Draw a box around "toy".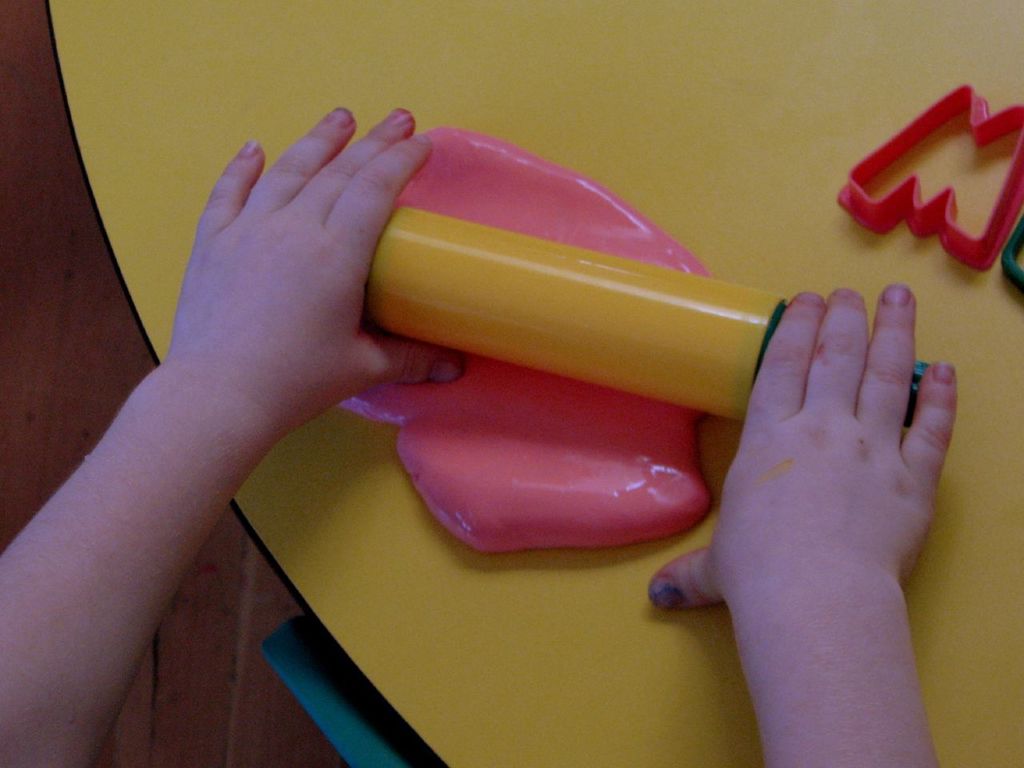
x1=267, y1=130, x2=946, y2=663.
